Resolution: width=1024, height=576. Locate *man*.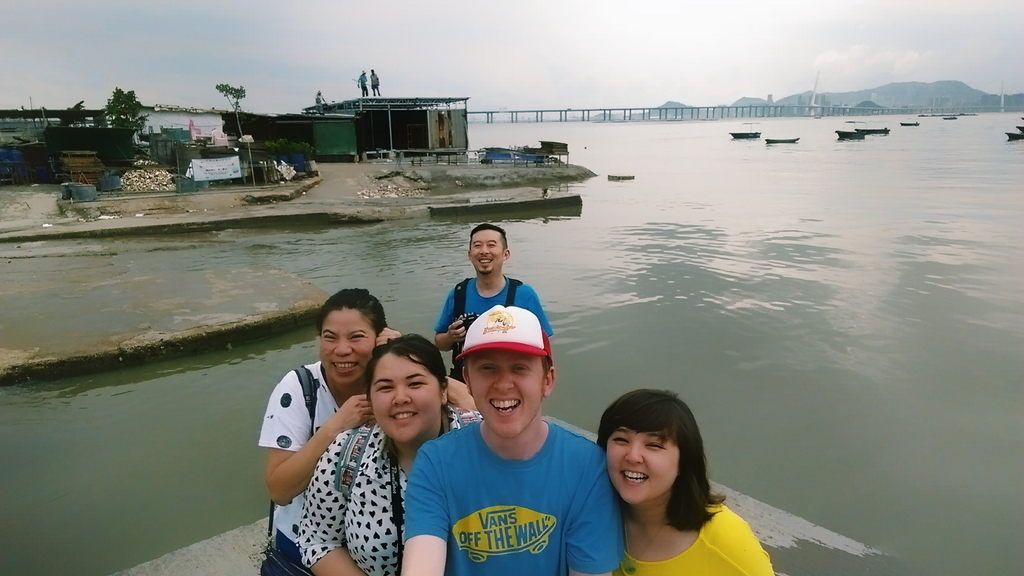
locate(435, 227, 552, 380).
